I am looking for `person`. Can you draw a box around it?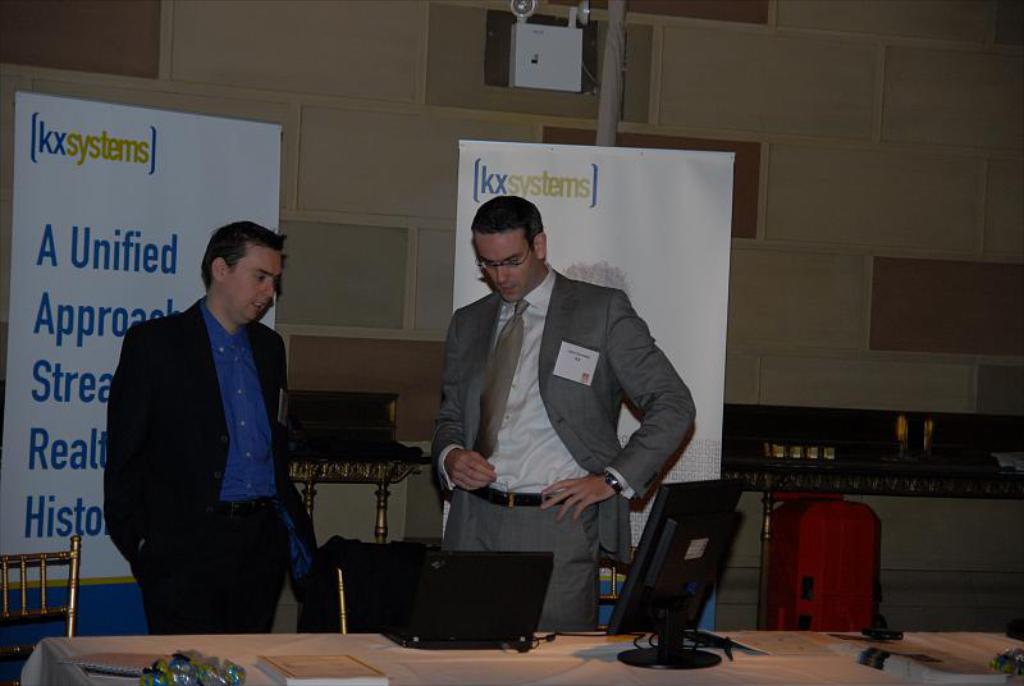
Sure, the bounding box is rect(104, 218, 319, 636).
